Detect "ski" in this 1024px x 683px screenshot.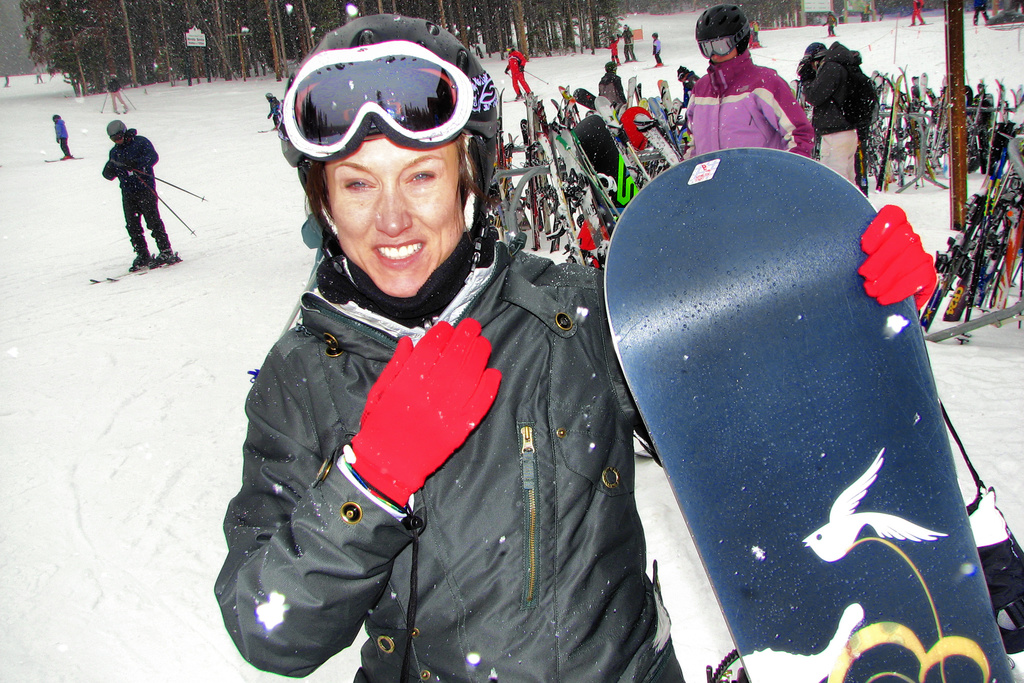
Detection: 689/145/1023/682.
